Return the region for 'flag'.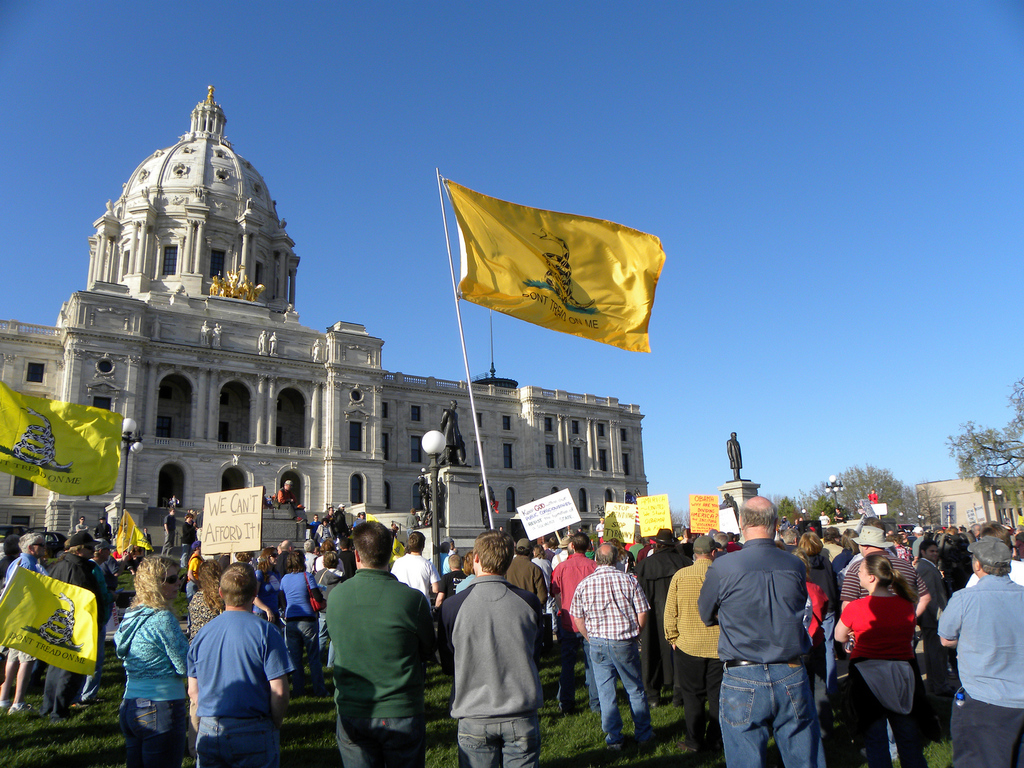
114:511:155:557.
